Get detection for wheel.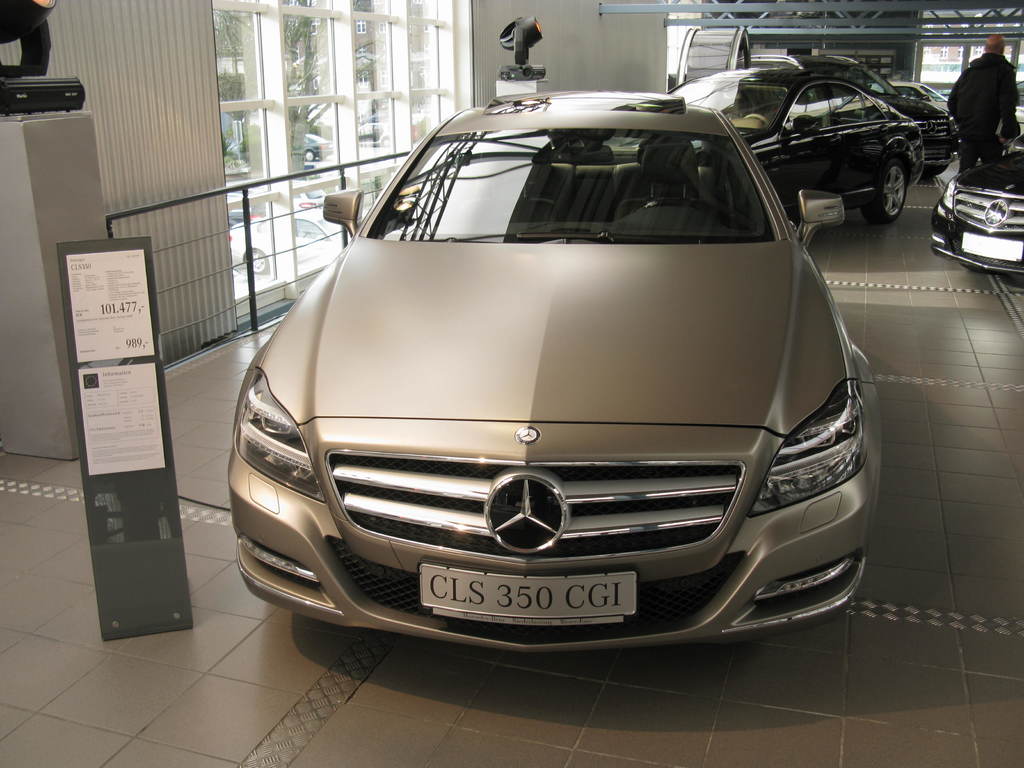
Detection: 863 160 907 222.
